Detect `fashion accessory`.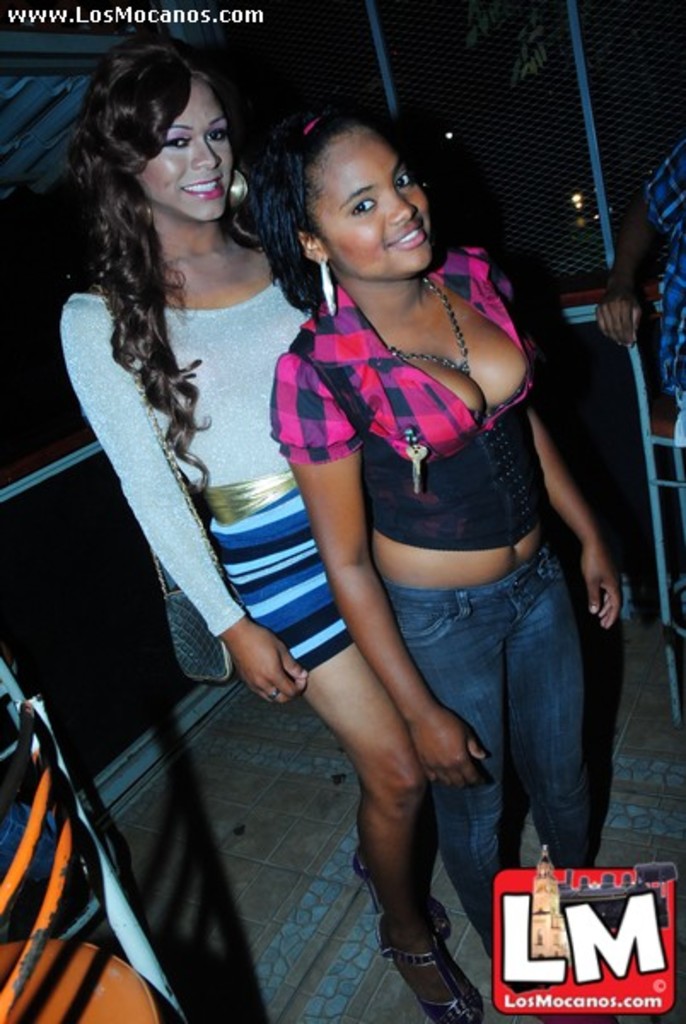
Detected at bbox=(377, 905, 497, 1022).
